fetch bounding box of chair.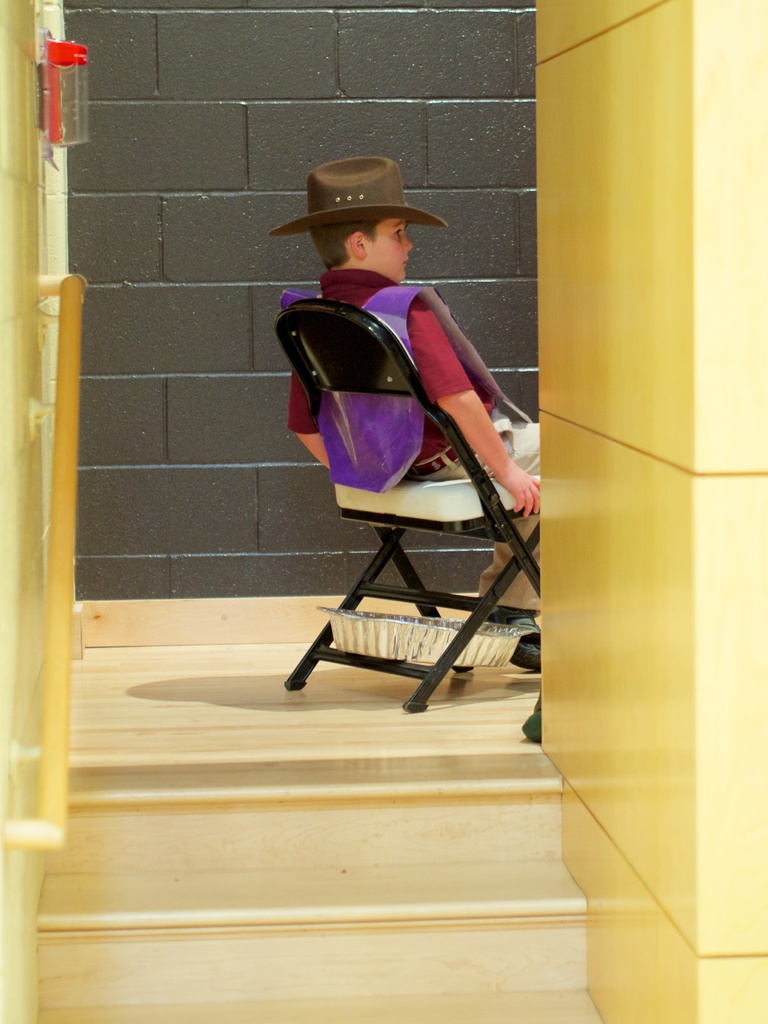
Bbox: <region>270, 307, 548, 724</region>.
